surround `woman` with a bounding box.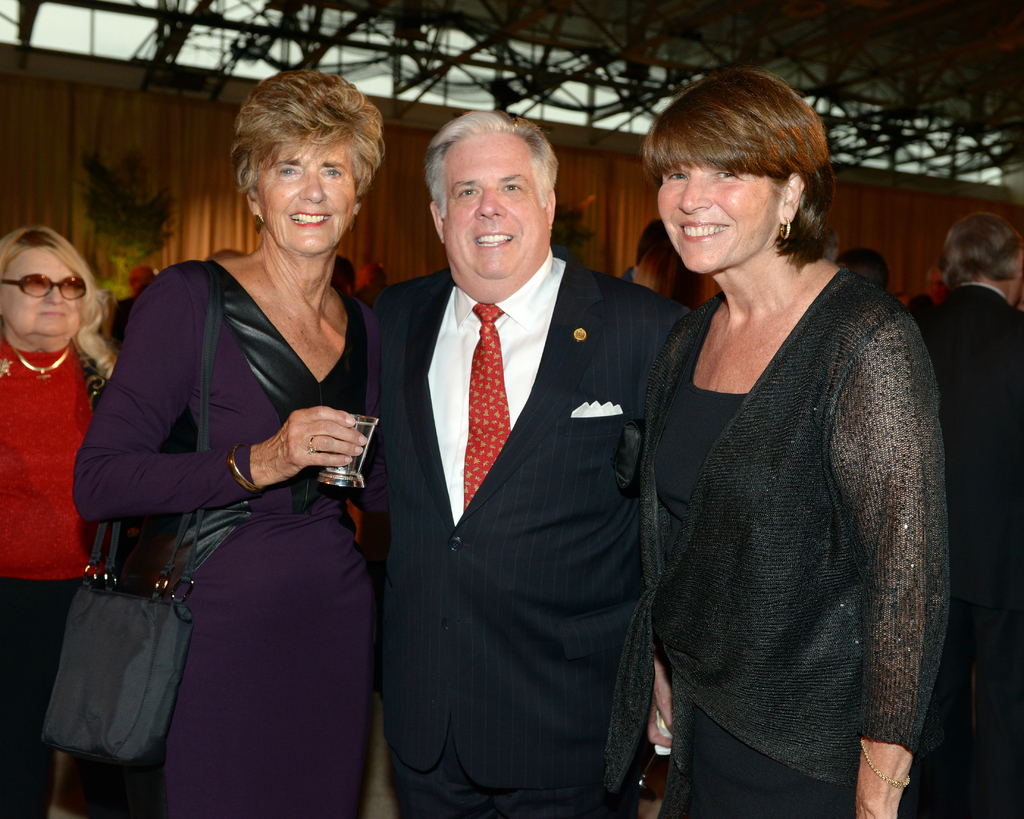
select_region(0, 225, 119, 815).
